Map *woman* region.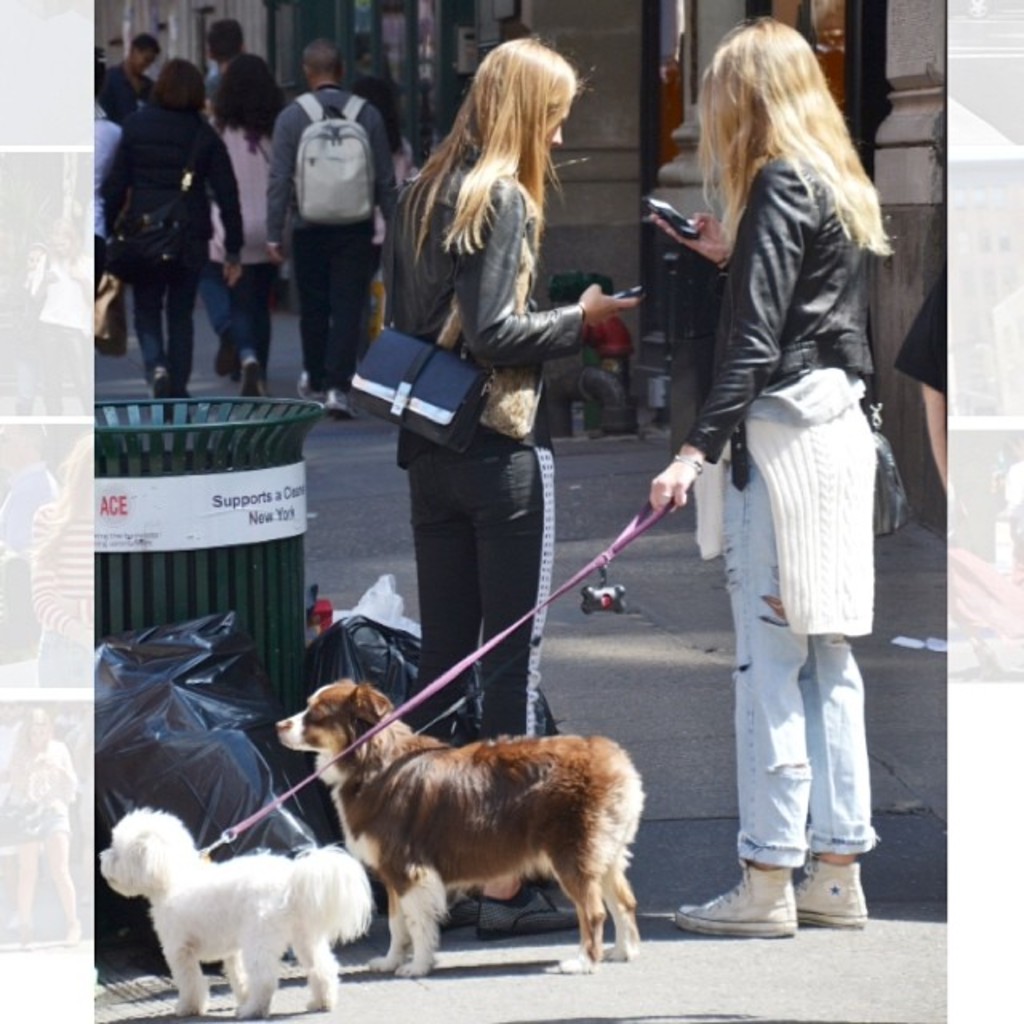
Mapped to <region>104, 58, 250, 398</region>.
